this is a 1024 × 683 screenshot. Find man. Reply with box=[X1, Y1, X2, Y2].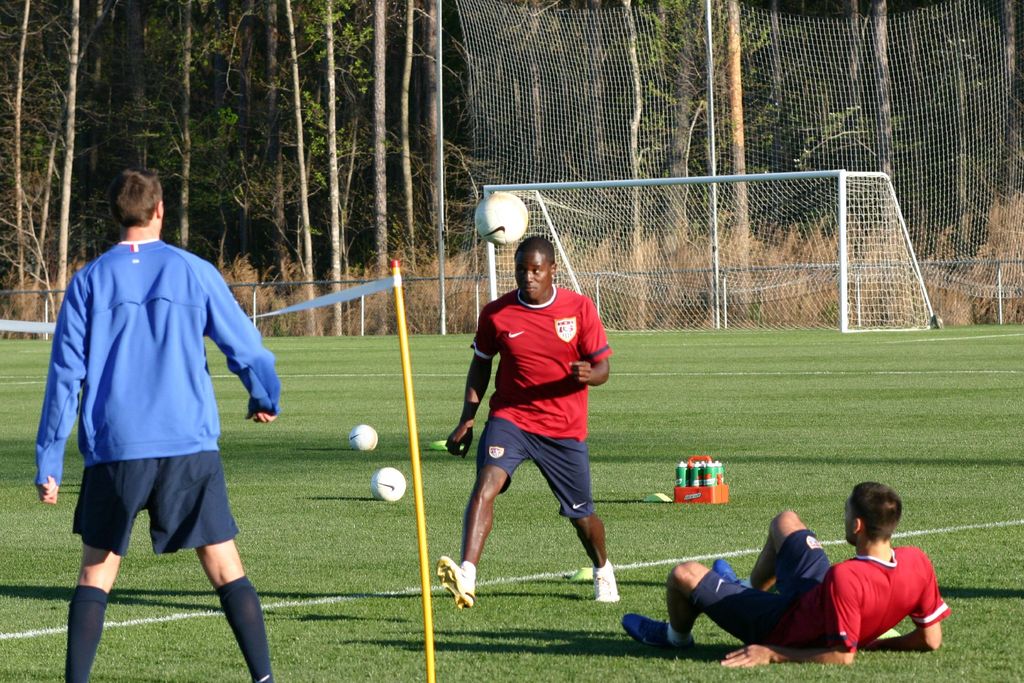
box=[36, 142, 274, 675].
